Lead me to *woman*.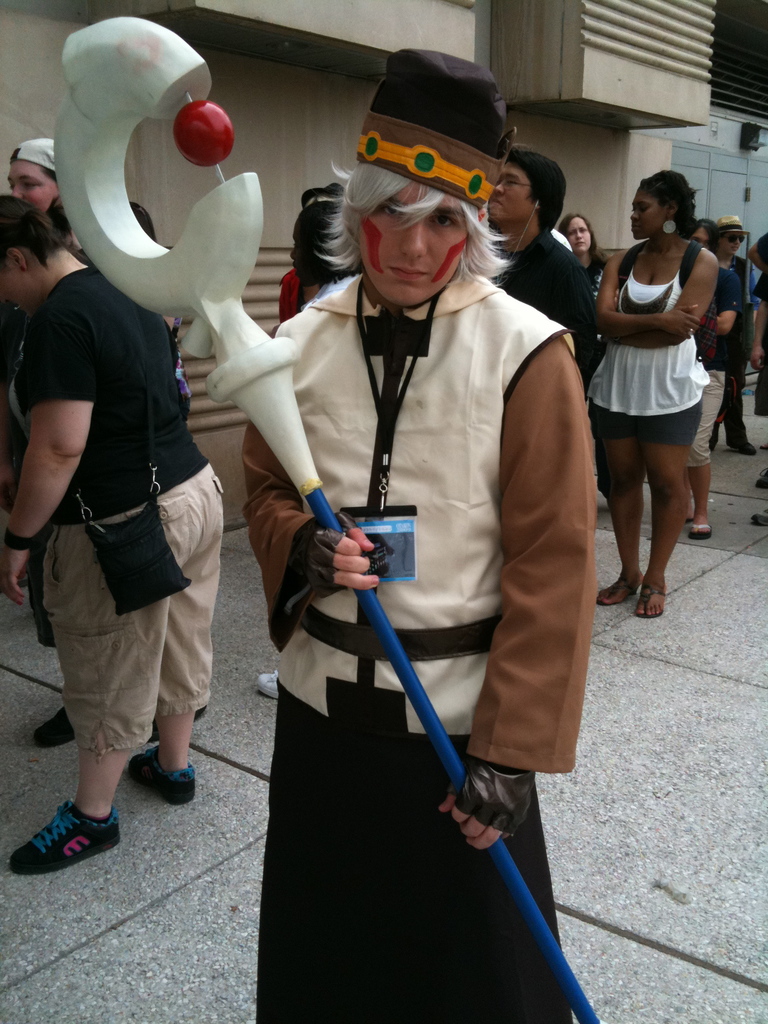
Lead to locate(566, 210, 612, 301).
